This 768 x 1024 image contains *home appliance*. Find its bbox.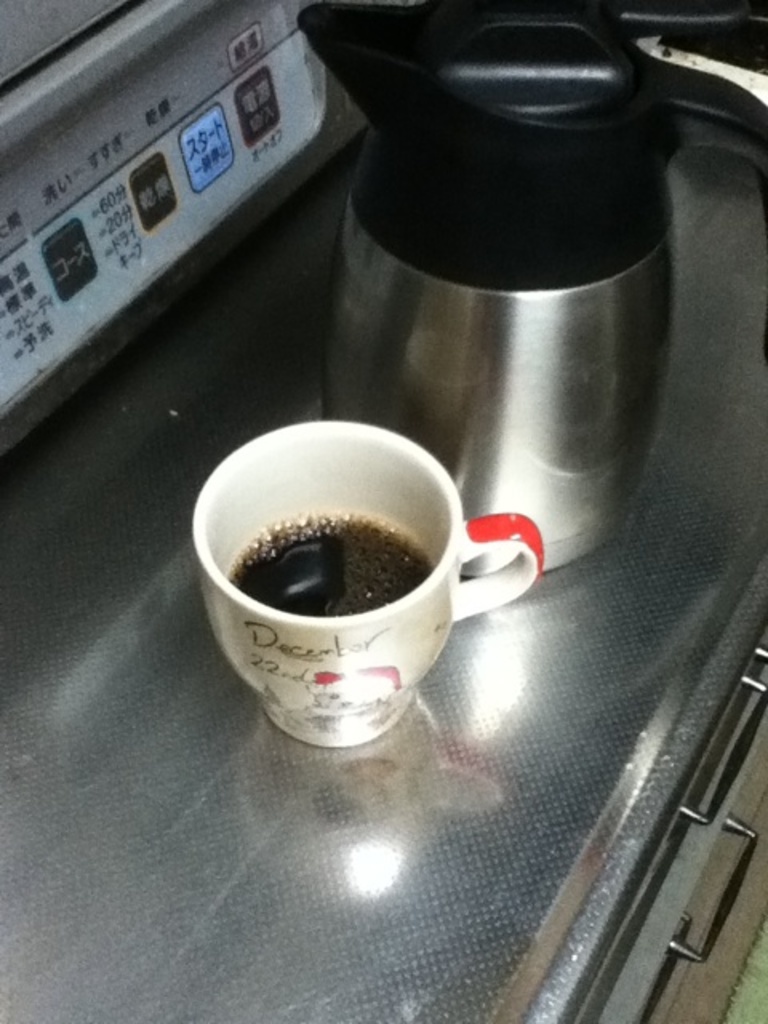
325,26,704,640.
